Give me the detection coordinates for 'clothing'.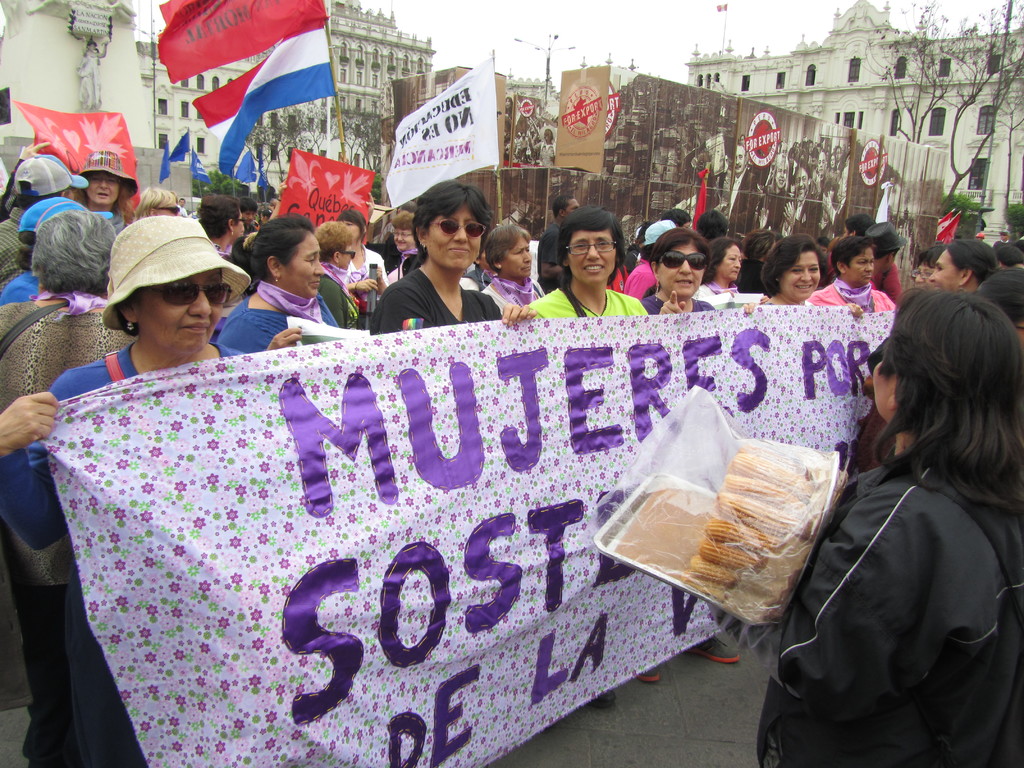
box=[24, 297, 132, 627].
